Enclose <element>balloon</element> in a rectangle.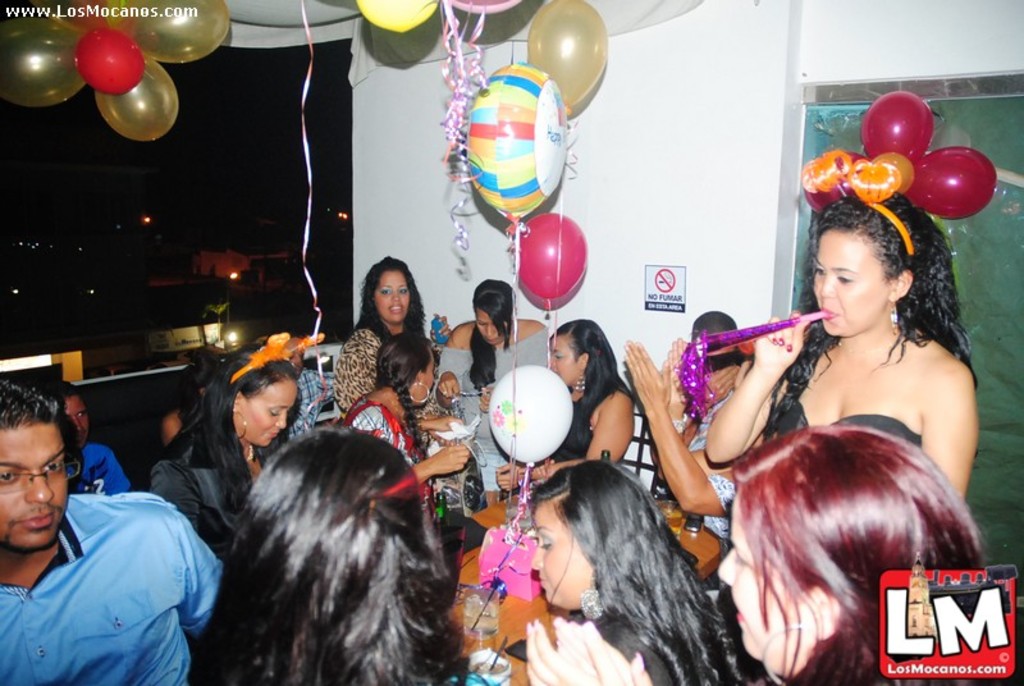
73 26 148 95.
